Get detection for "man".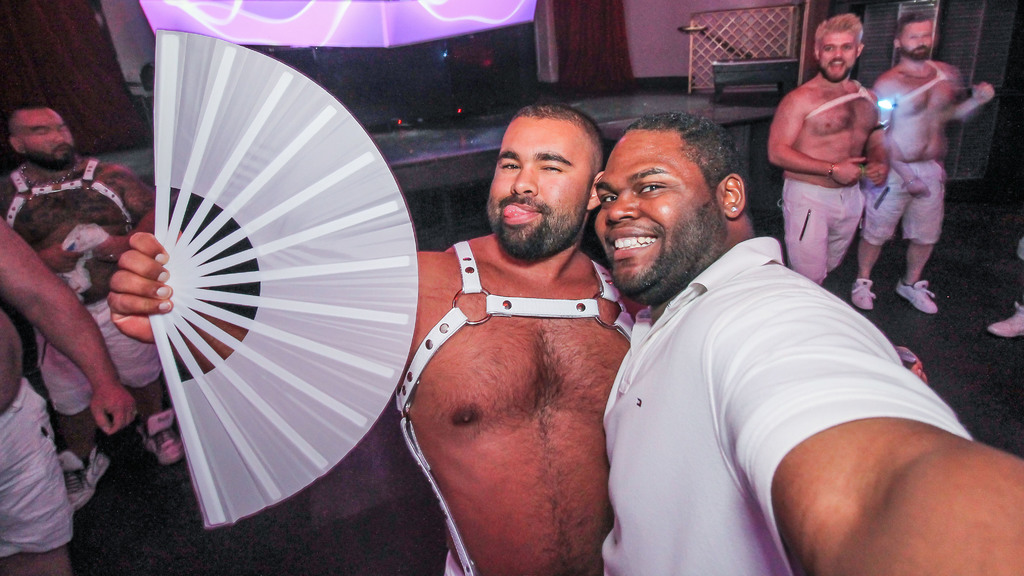
Detection: (767, 15, 885, 290).
